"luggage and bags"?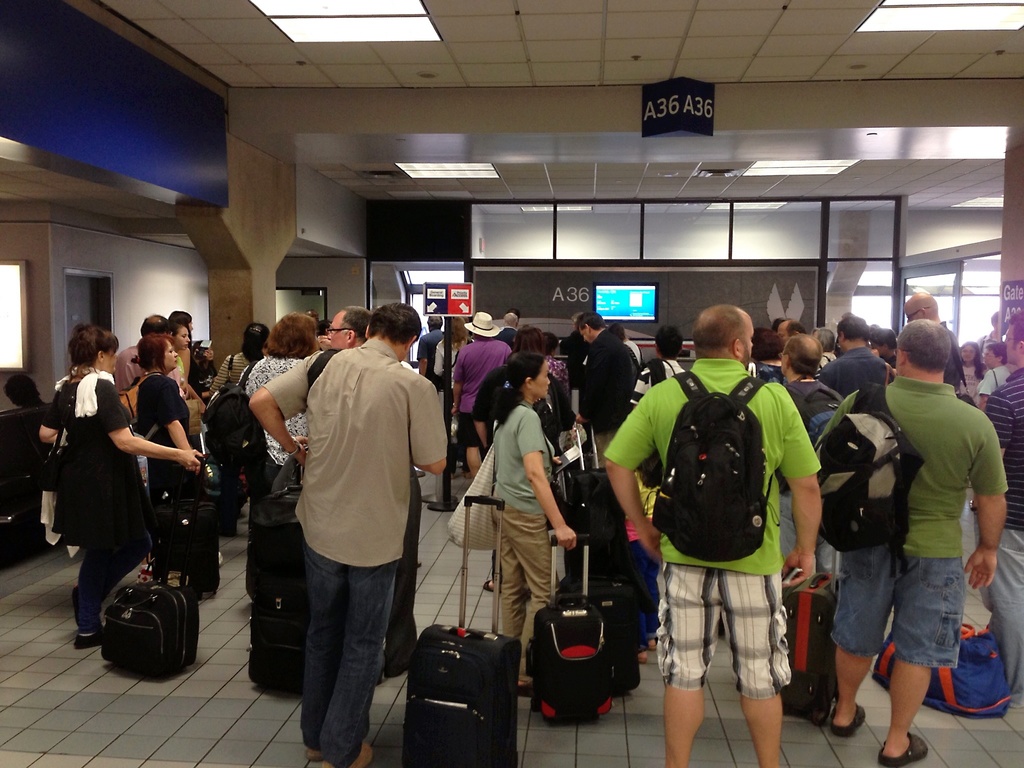
rect(780, 566, 847, 719)
